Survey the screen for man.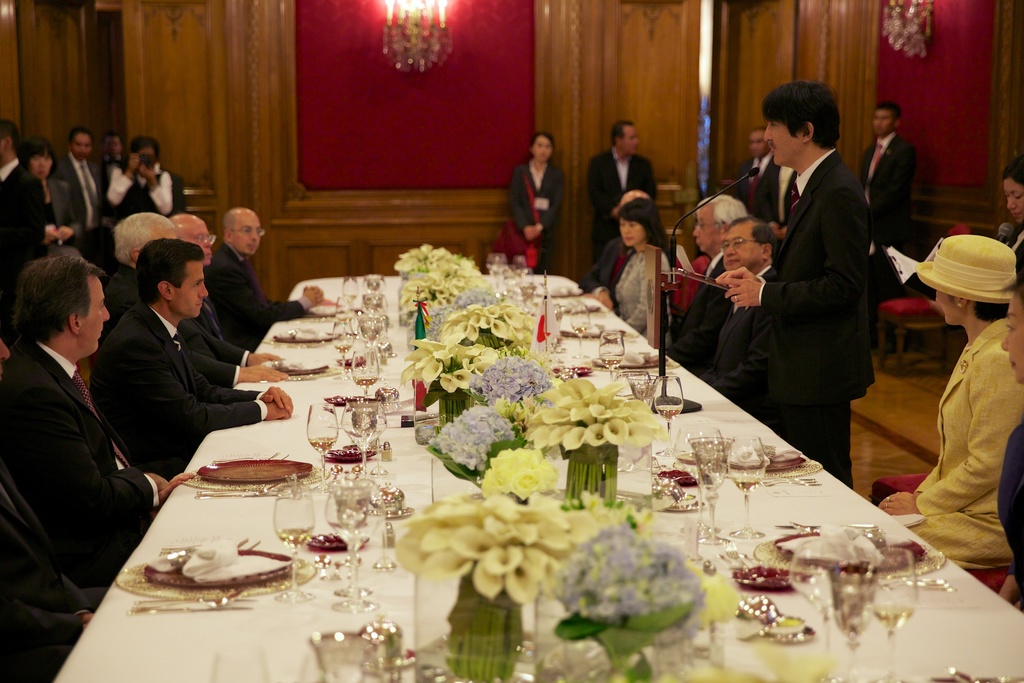
Survey found: rect(862, 103, 916, 304).
